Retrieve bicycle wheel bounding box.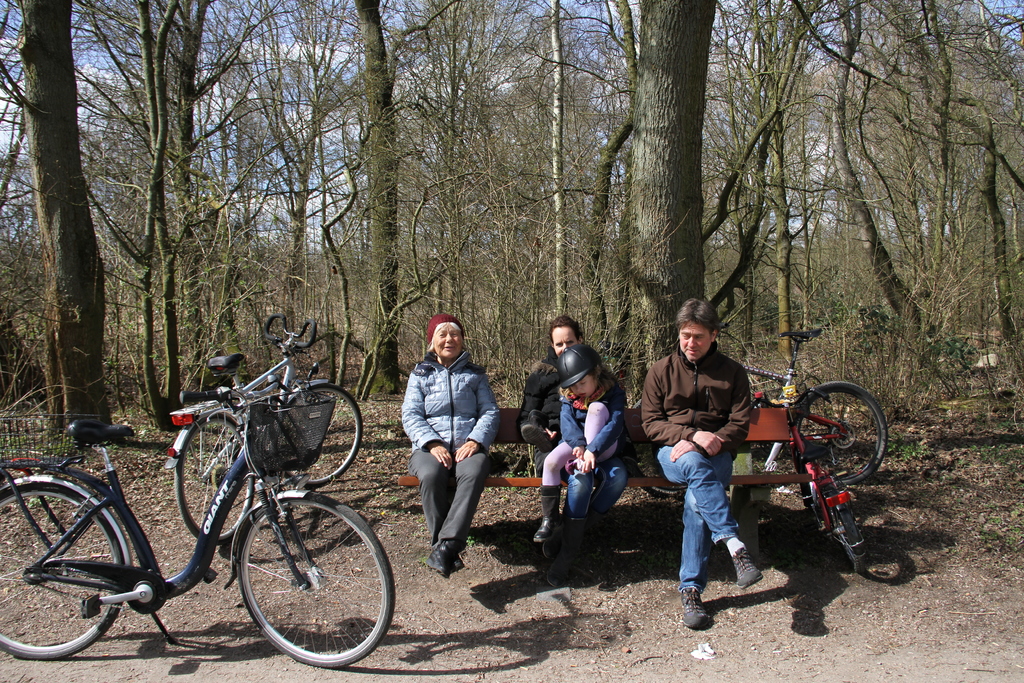
Bounding box: BBox(237, 486, 394, 670).
